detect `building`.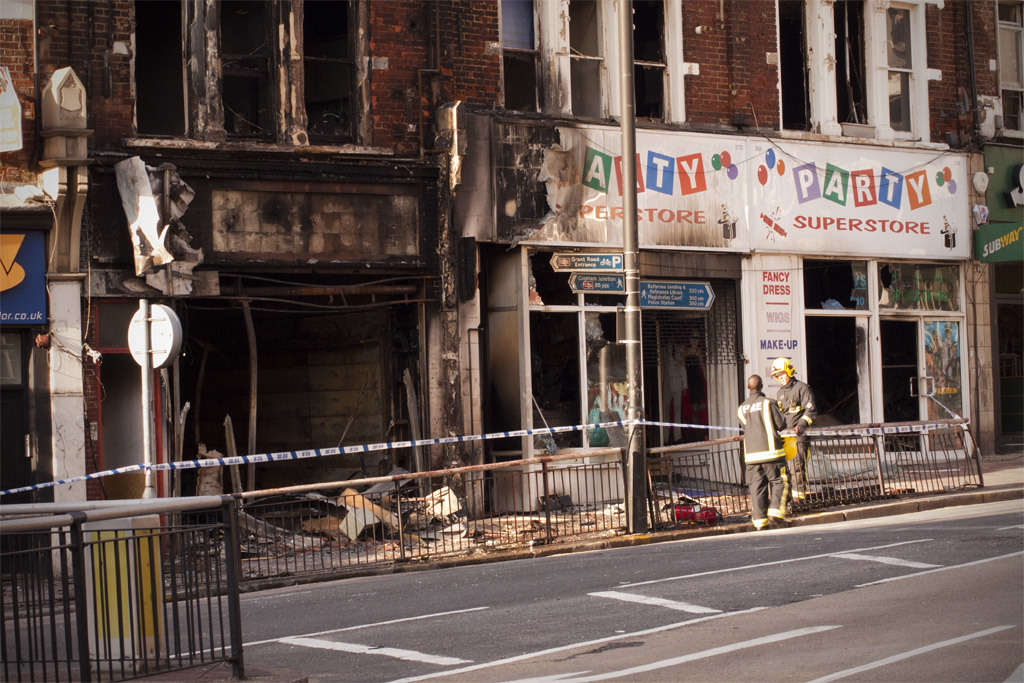
Detected at rect(969, 0, 1023, 455).
